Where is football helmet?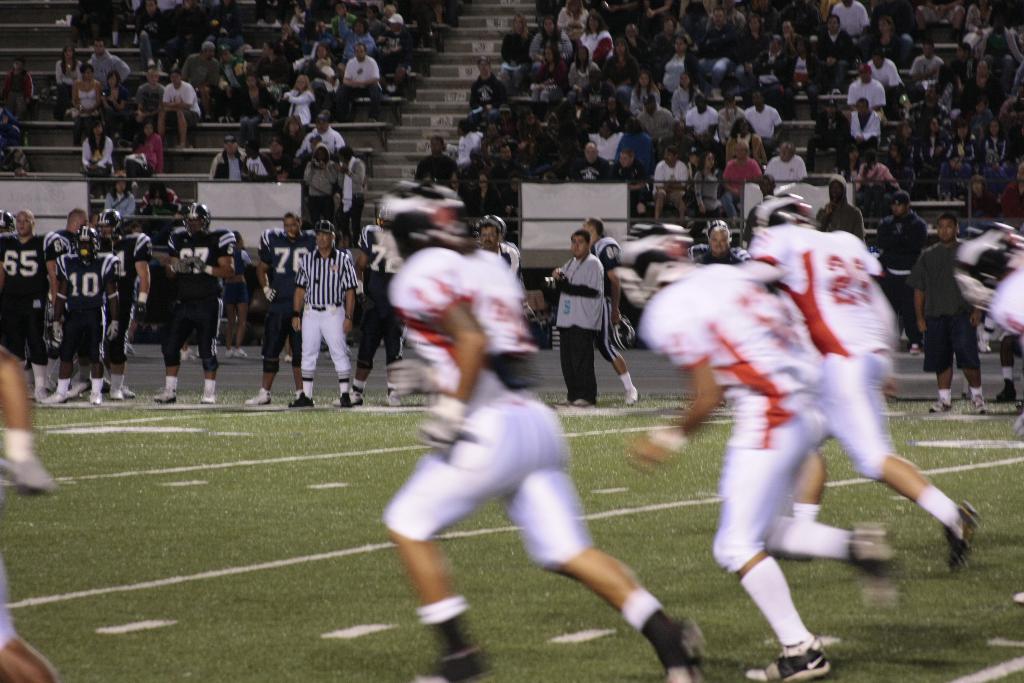
(x1=956, y1=215, x2=1023, y2=312).
